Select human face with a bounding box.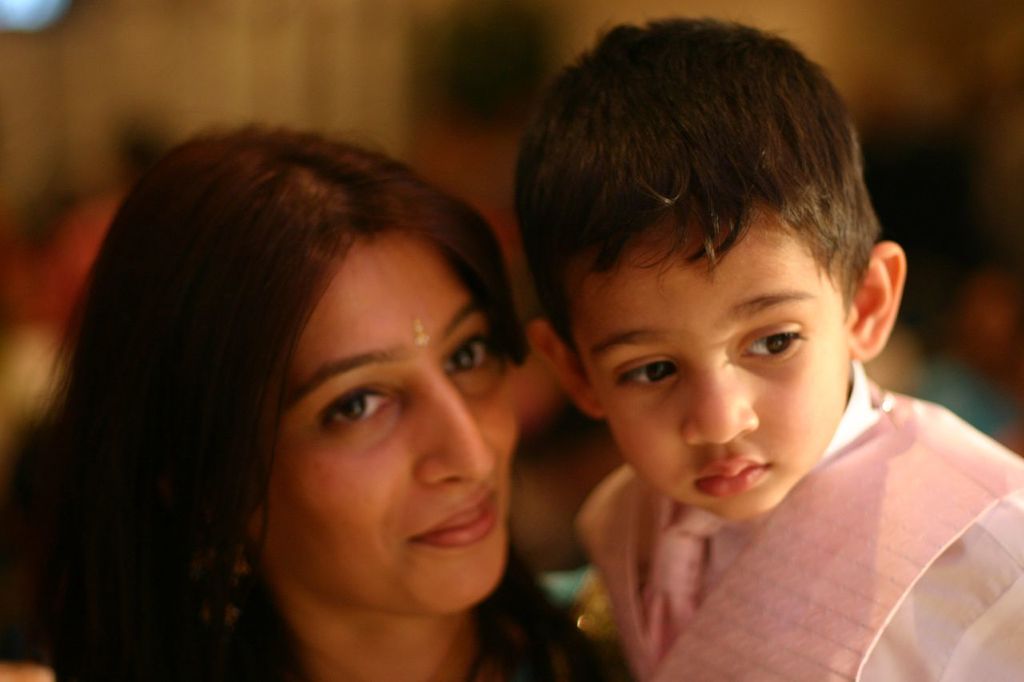
l=582, t=209, r=850, b=515.
